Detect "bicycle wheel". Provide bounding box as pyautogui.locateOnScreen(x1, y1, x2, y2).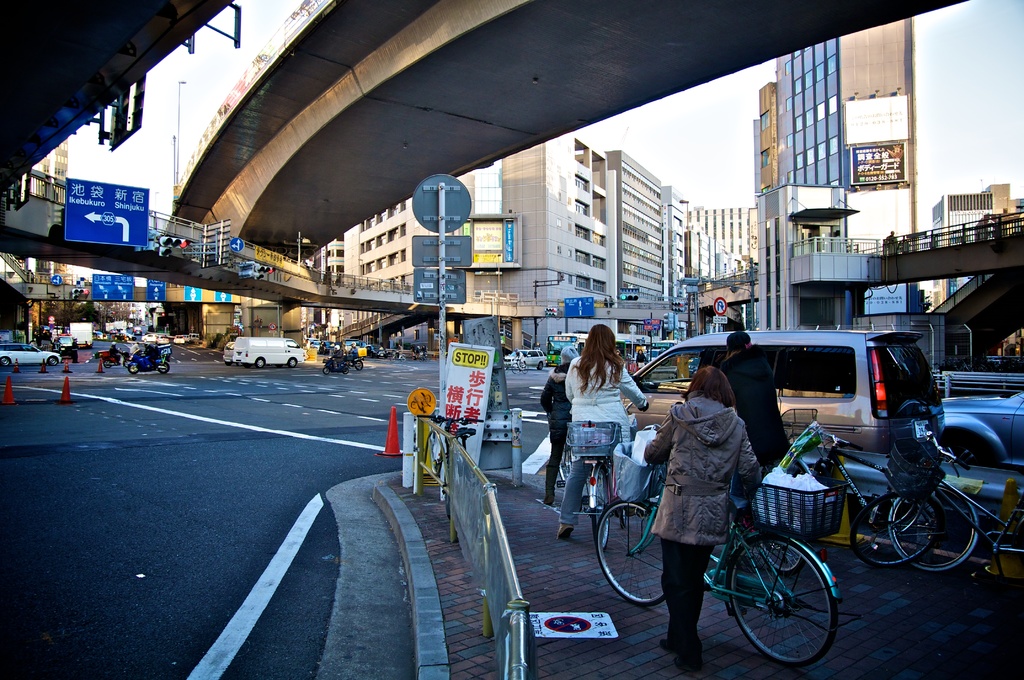
pyautogui.locateOnScreen(559, 441, 572, 483).
